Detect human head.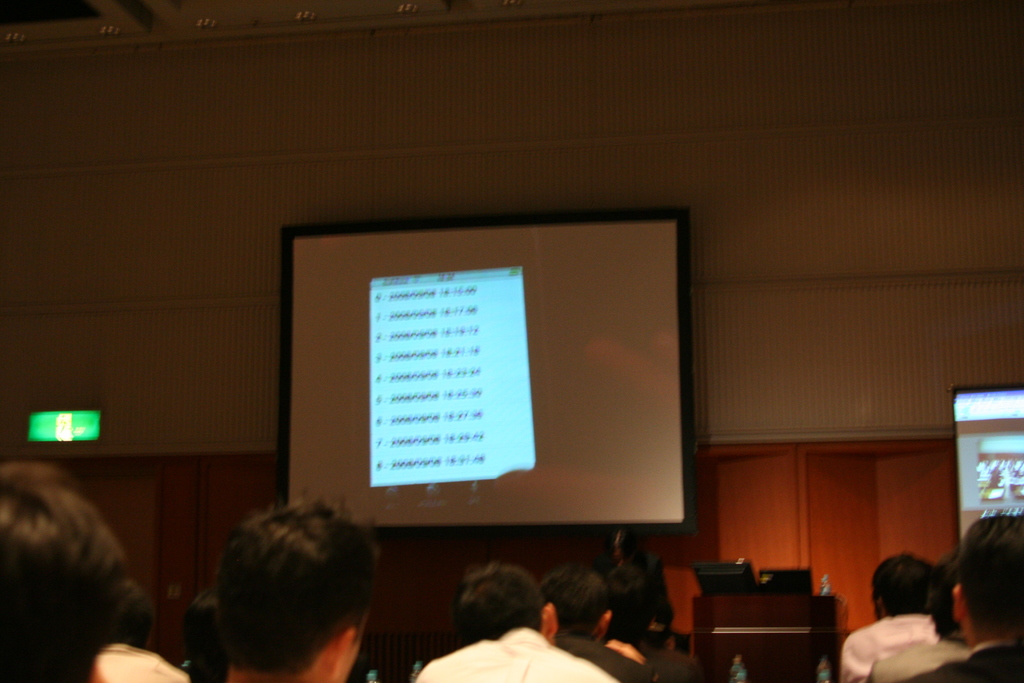
Detected at pyautogui.locateOnScreen(604, 556, 656, 642).
